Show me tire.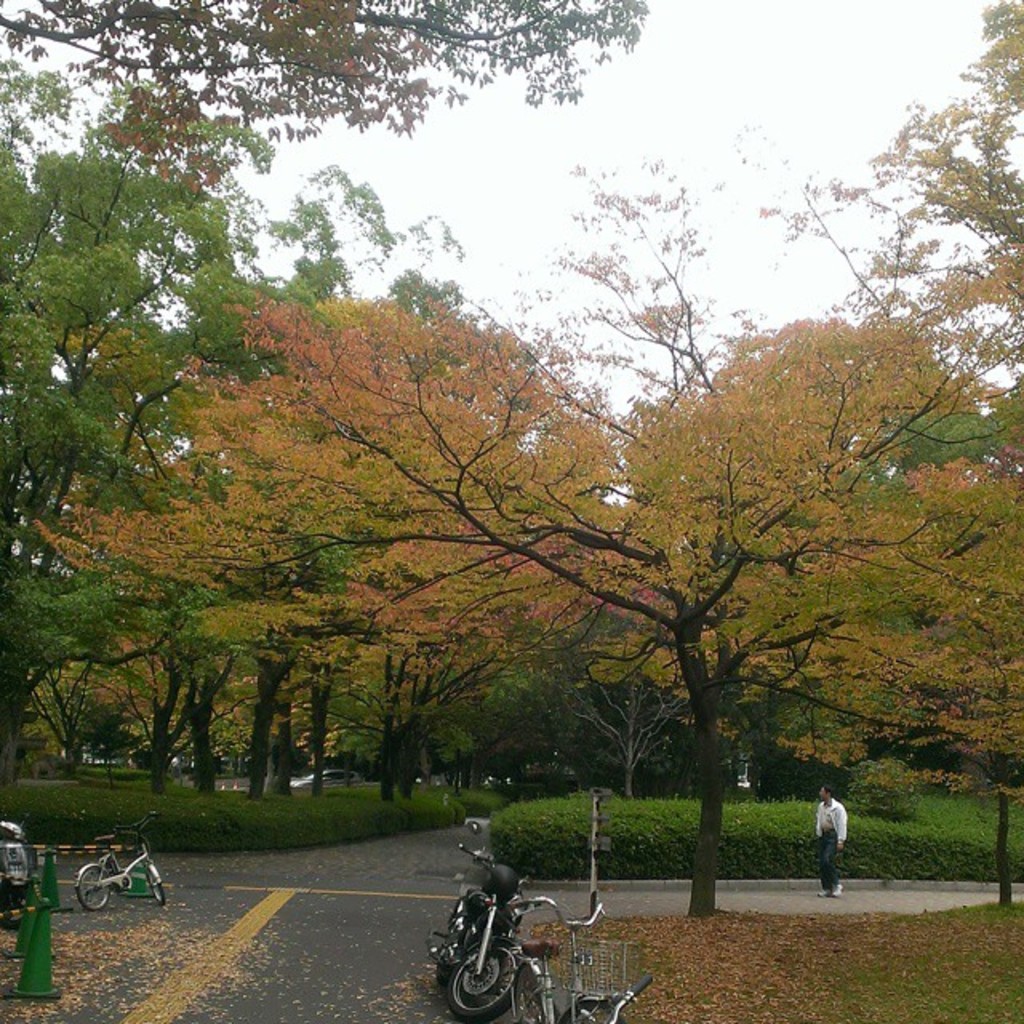
tire is here: <bbox>69, 861, 115, 909</bbox>.
